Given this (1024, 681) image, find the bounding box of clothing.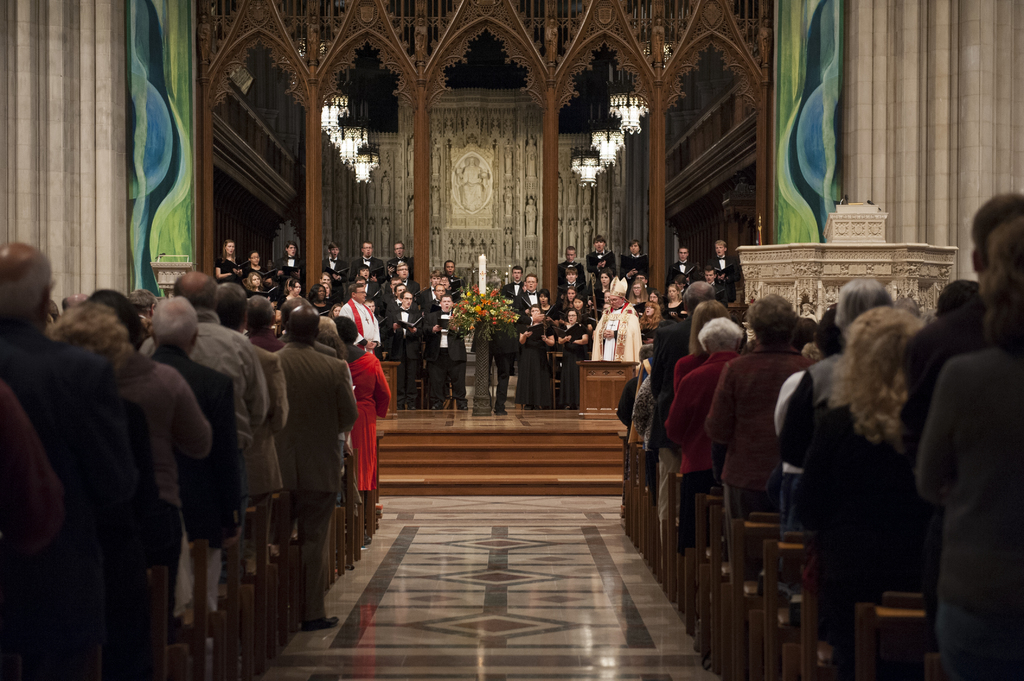
box=[219, 253, 240, 282].
